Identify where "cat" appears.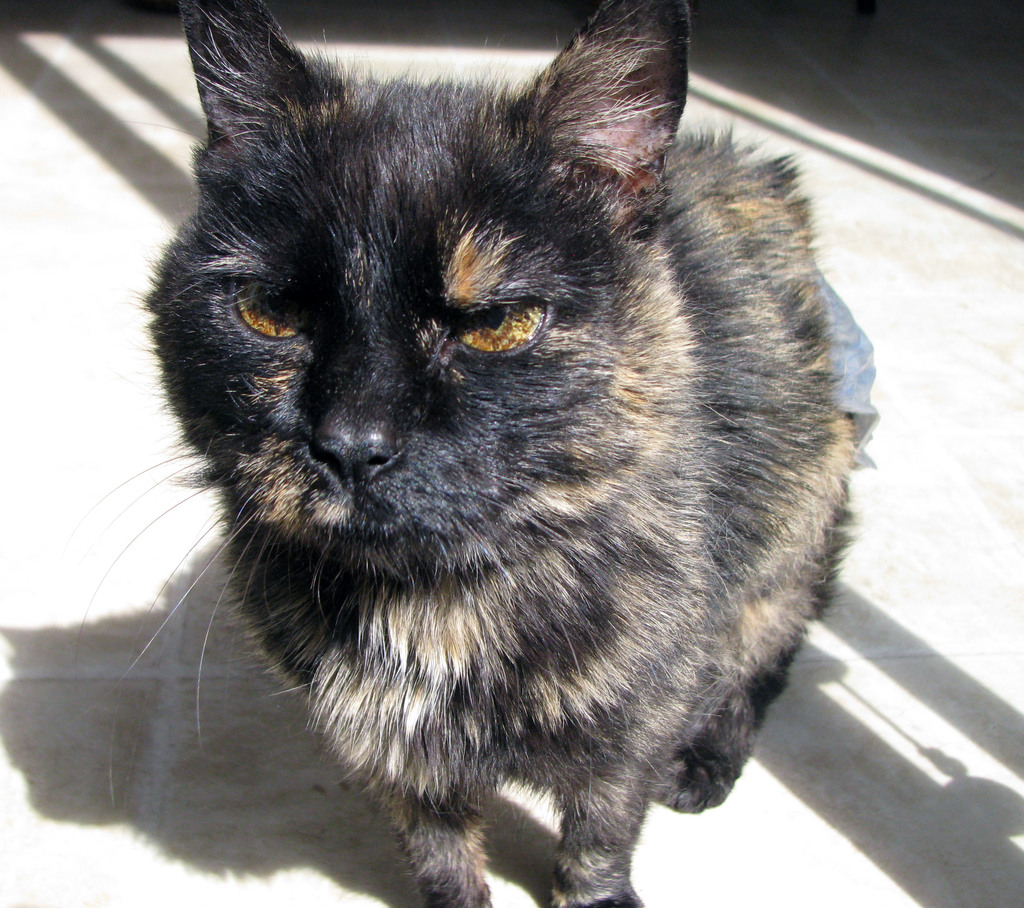
Appears at {"x1": 60, "y1": 1, "x2": 855, "y2": 907}.
